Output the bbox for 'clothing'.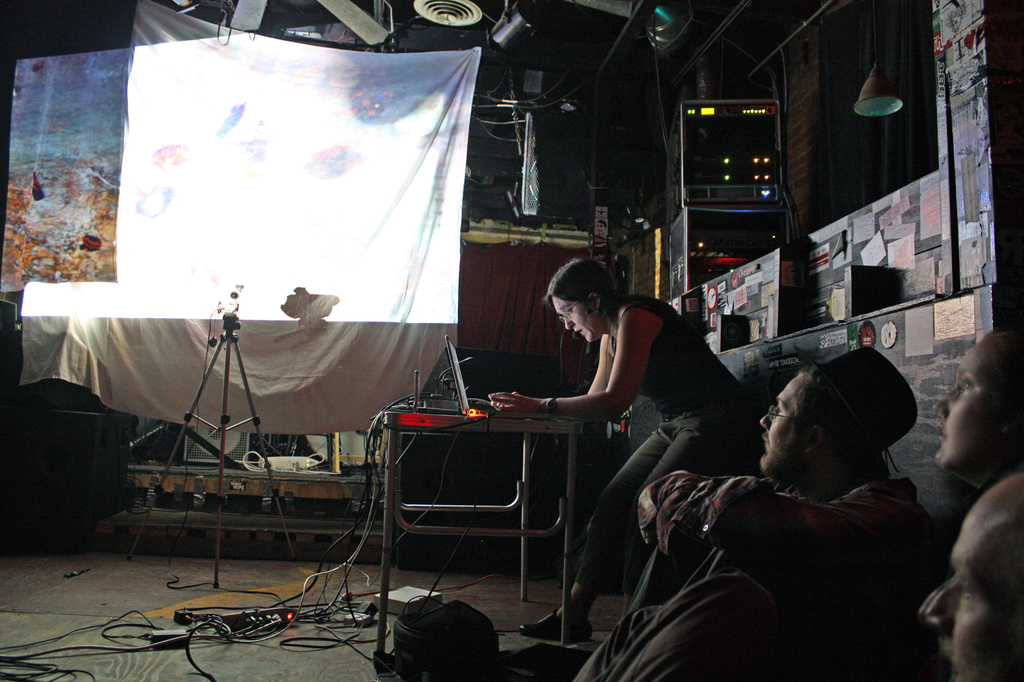
(x1=635, y1=469, x2=941, y2=629).
